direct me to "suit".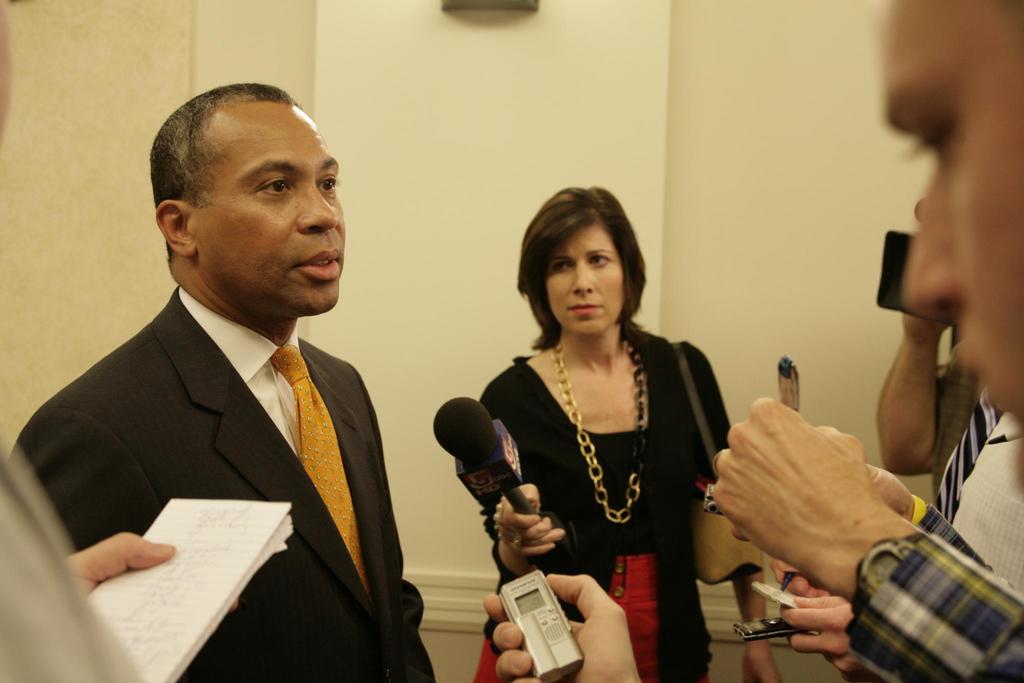
Direction: locate(16, 158, 437, 682).
